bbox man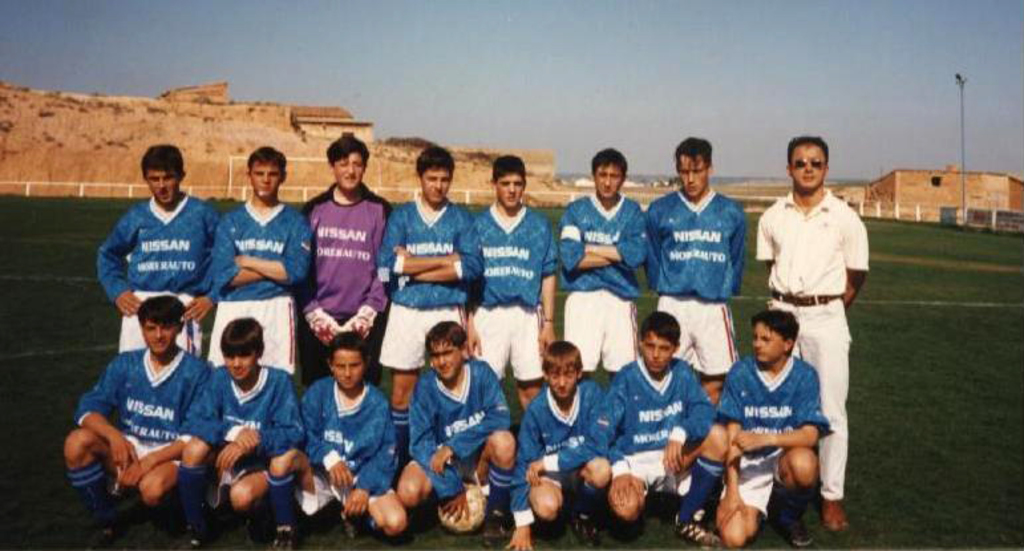
(x1=54, y1=300, x2=218, y2=532)
